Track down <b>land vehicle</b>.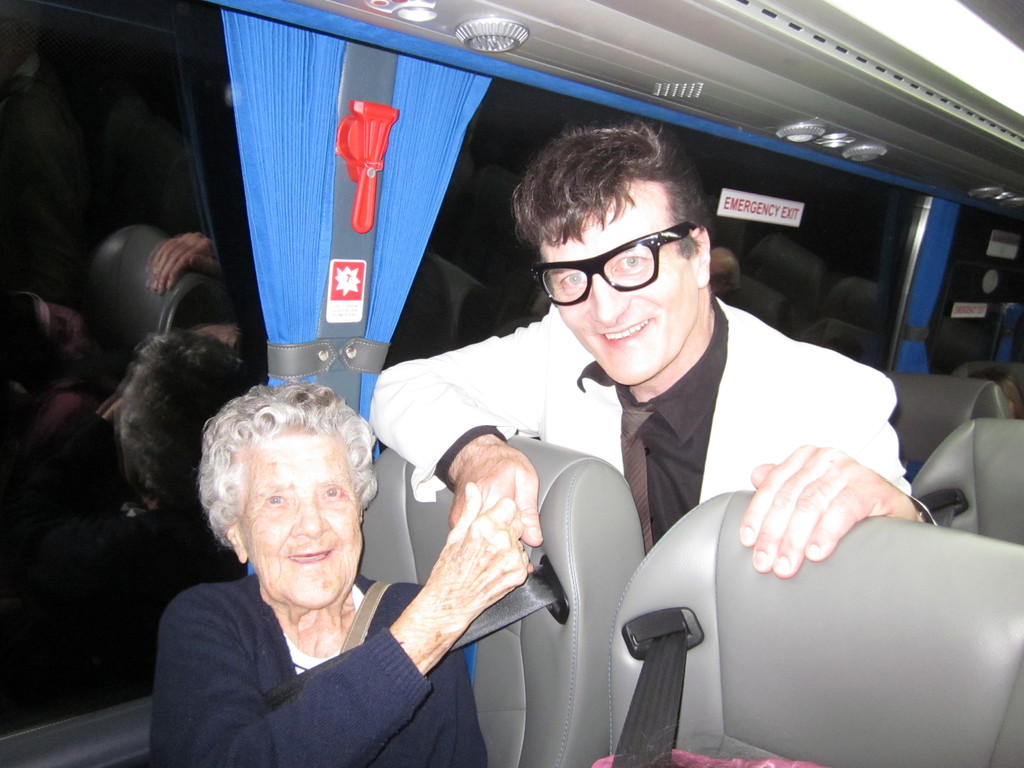
Tracked to 0/0/1023/767.
